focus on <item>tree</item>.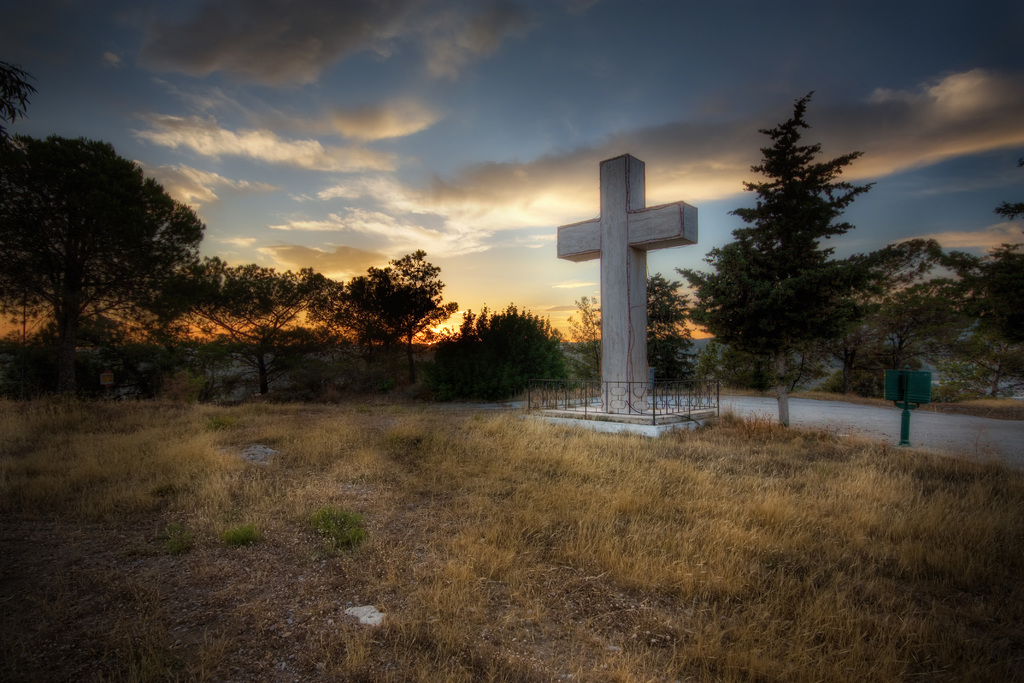
Focused at Rect(888, 154, 1023, 400).
